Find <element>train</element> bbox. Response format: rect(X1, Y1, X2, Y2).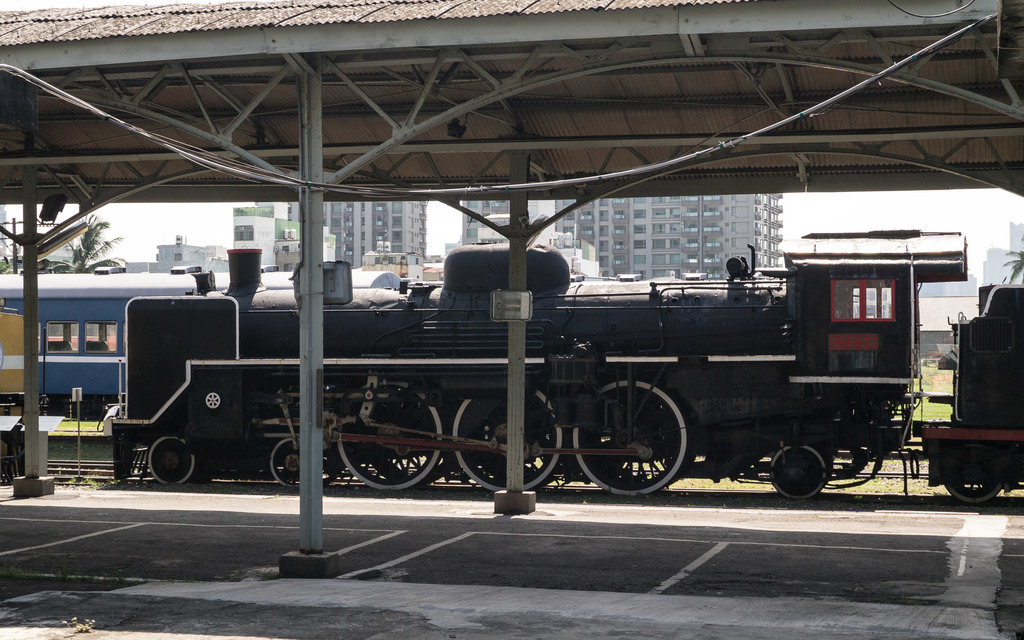
rect(114, 225, 1023, 486).
